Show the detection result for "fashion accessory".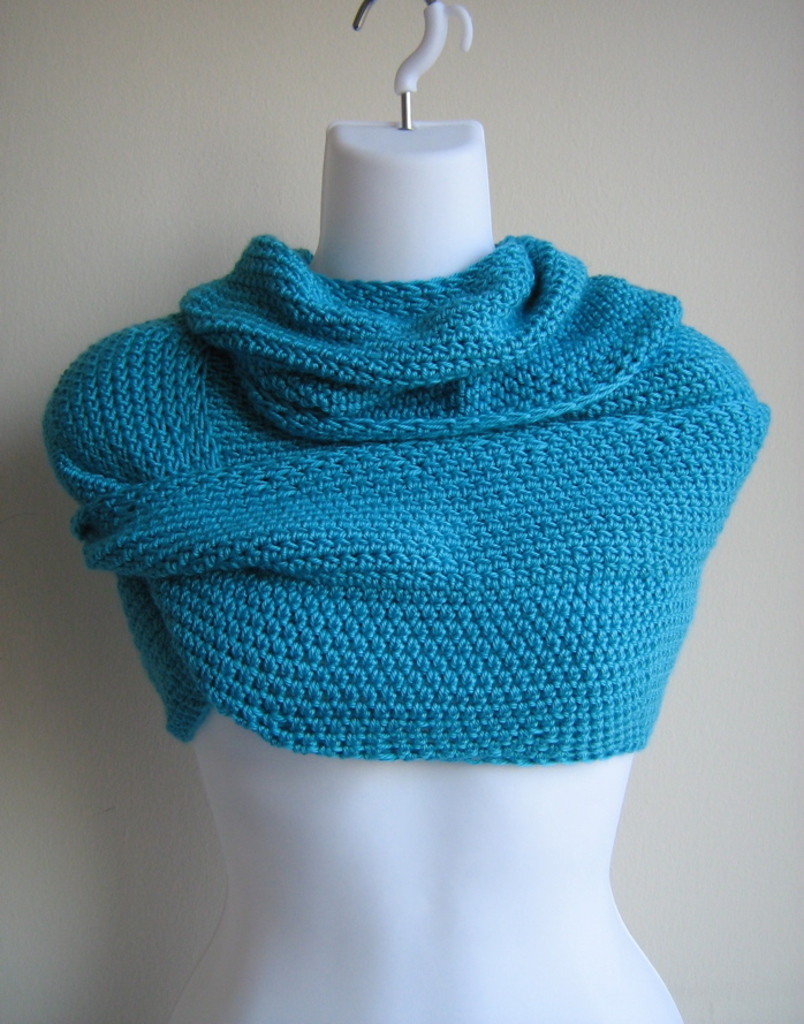
(41, 228, 771, 773).
